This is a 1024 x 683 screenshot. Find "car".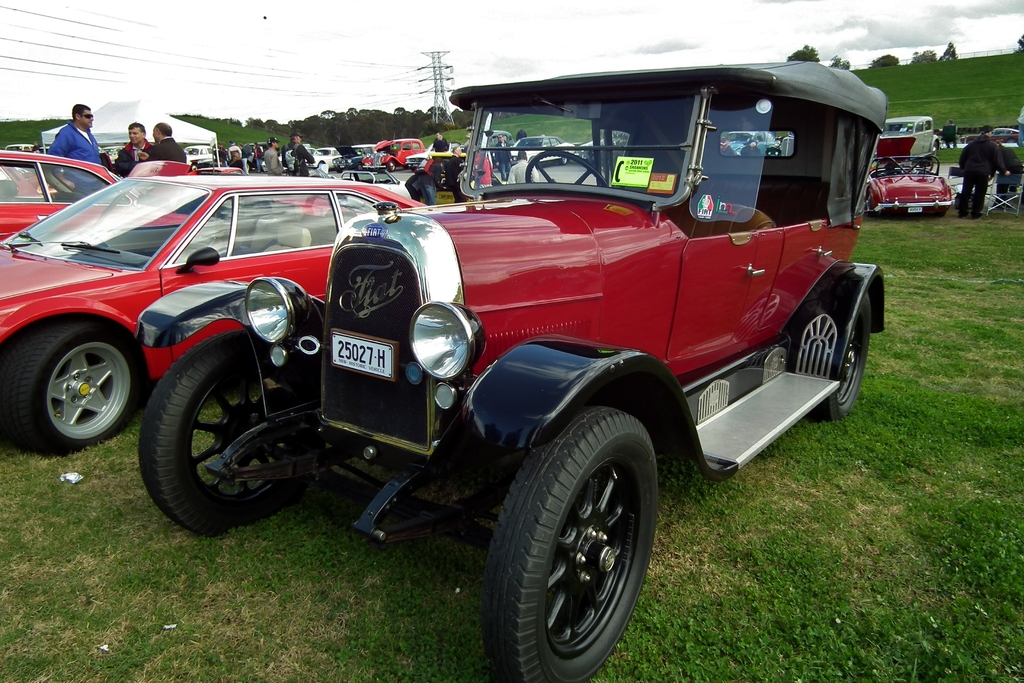
Bounding box: detection(0, 150, 213, 254).
